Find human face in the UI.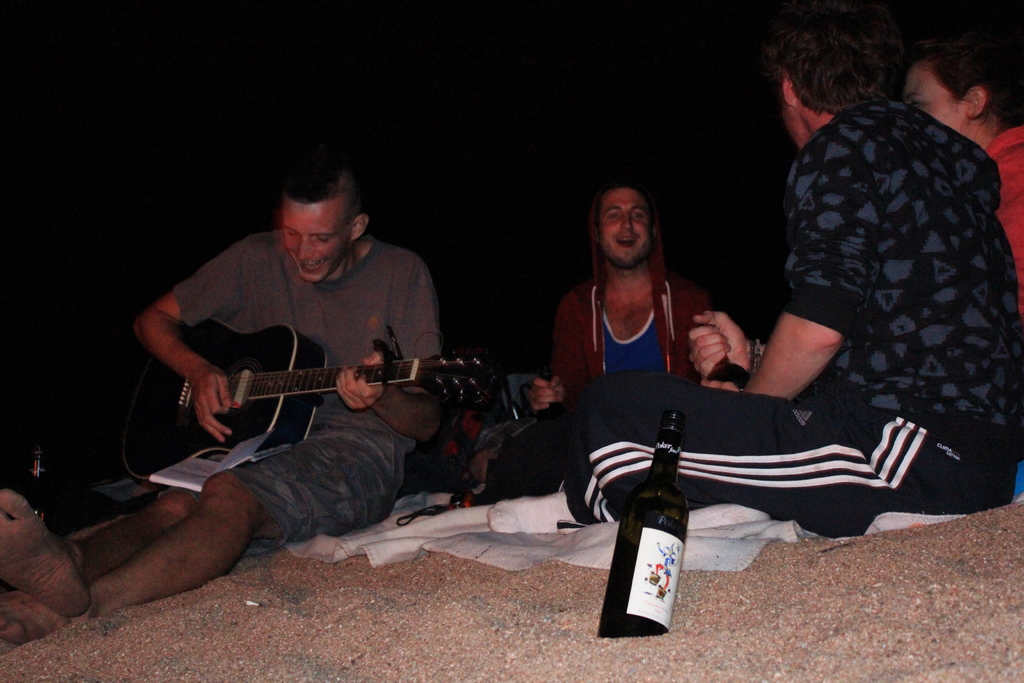
UI element at region(598, 189, 653, 274).
